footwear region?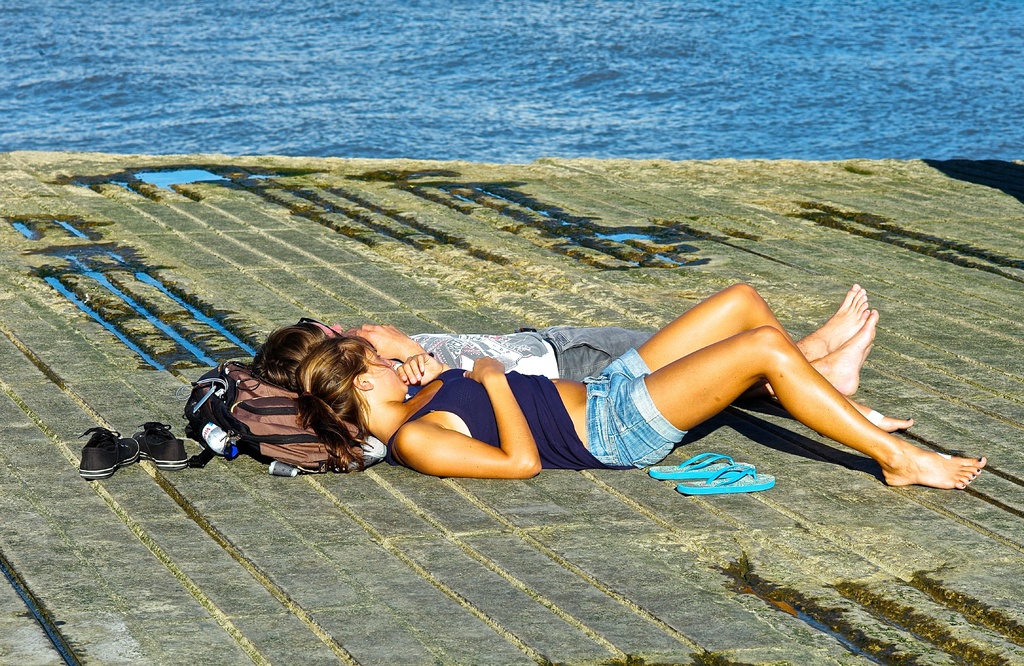
{"x1": 639, "y1": 447, "x2": 746, "y2": 479}
